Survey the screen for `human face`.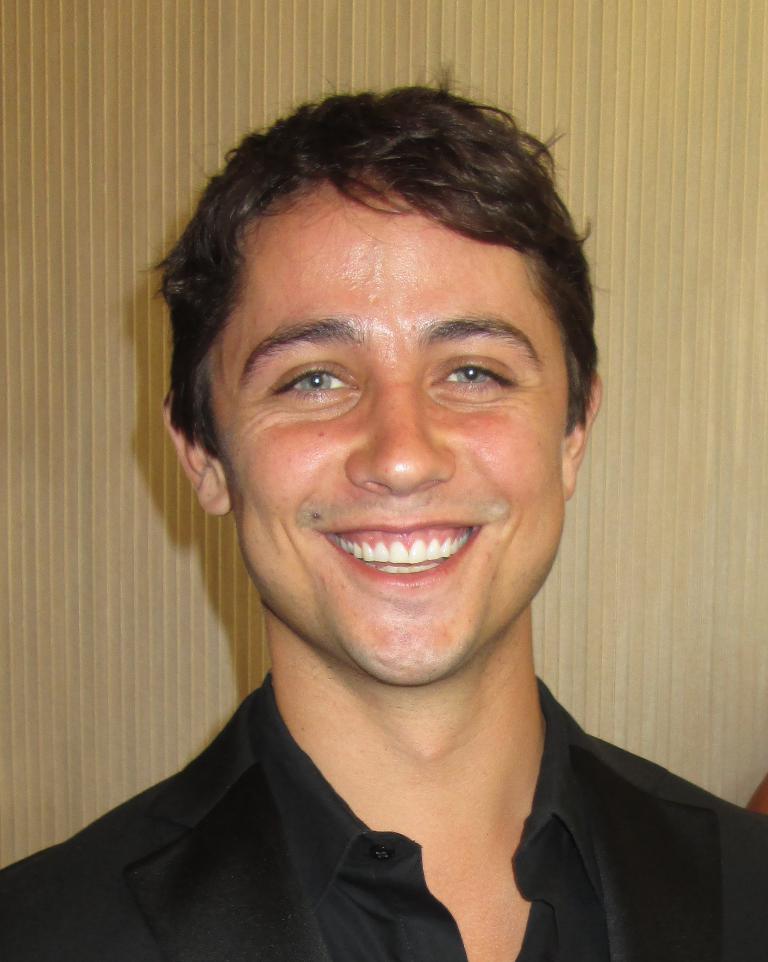
Survey found: box(192, 174, 569, 685).
